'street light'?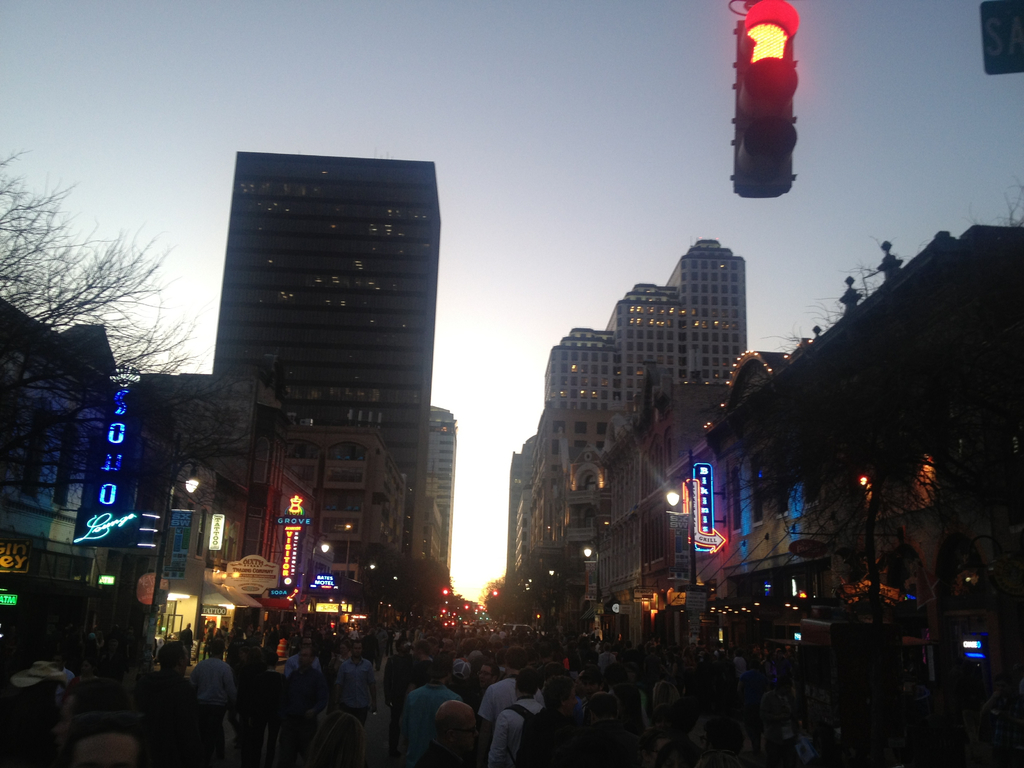
311, 531, 331, 586
